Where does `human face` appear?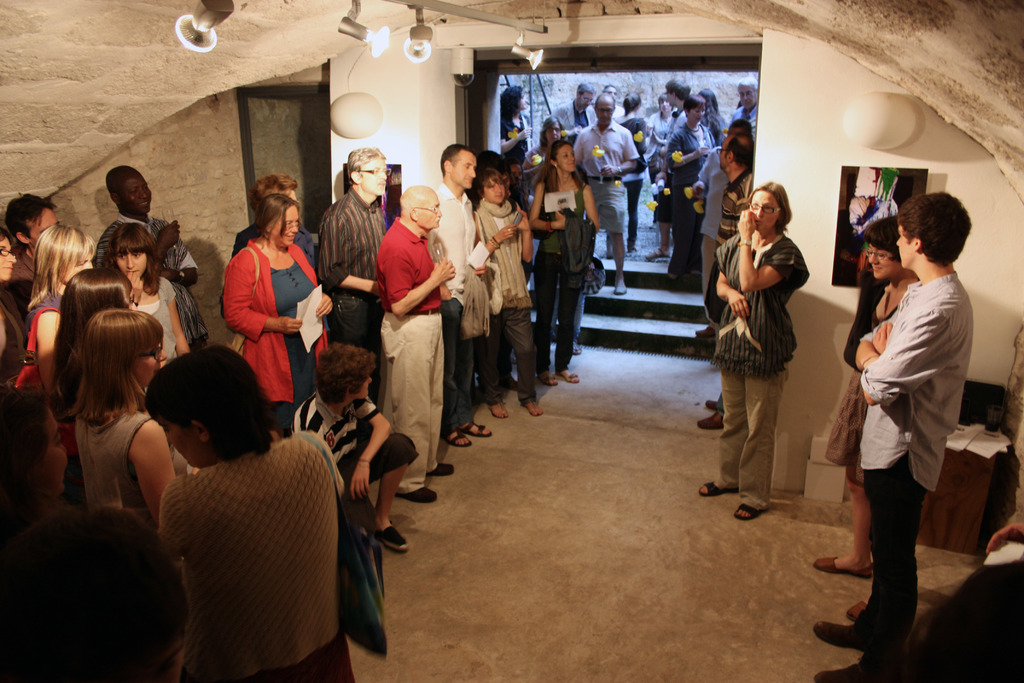
Appears at <region>132, 355, 166, 388</region>.
